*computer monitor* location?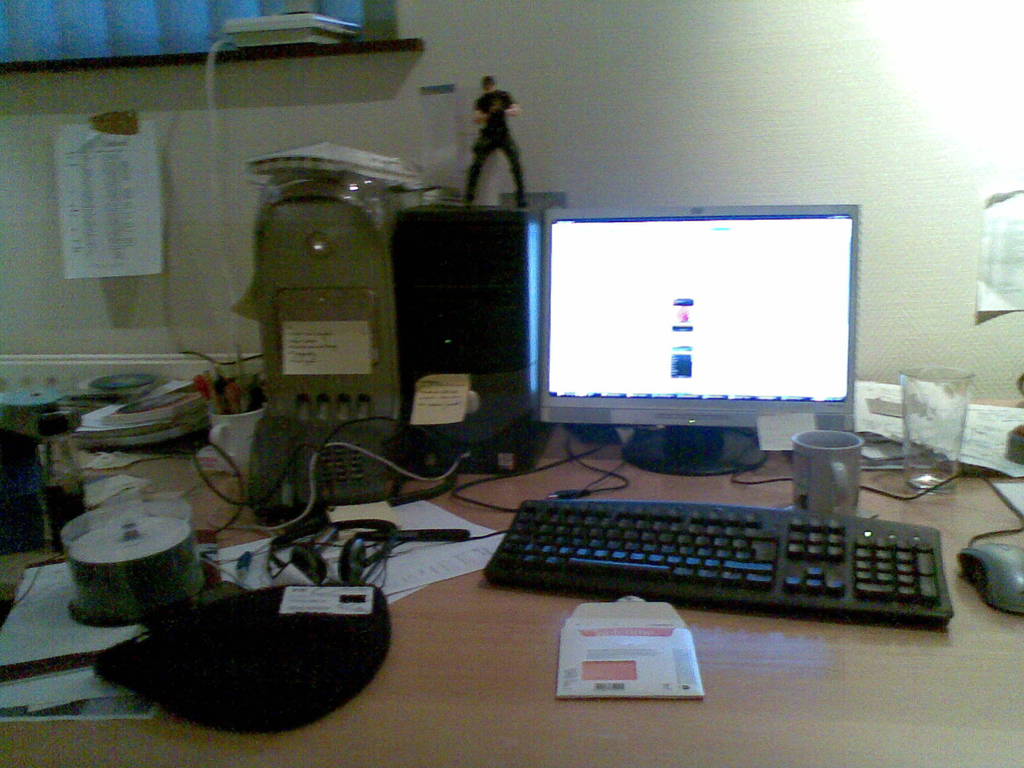
bbox=(515, 201, 877, 487)
